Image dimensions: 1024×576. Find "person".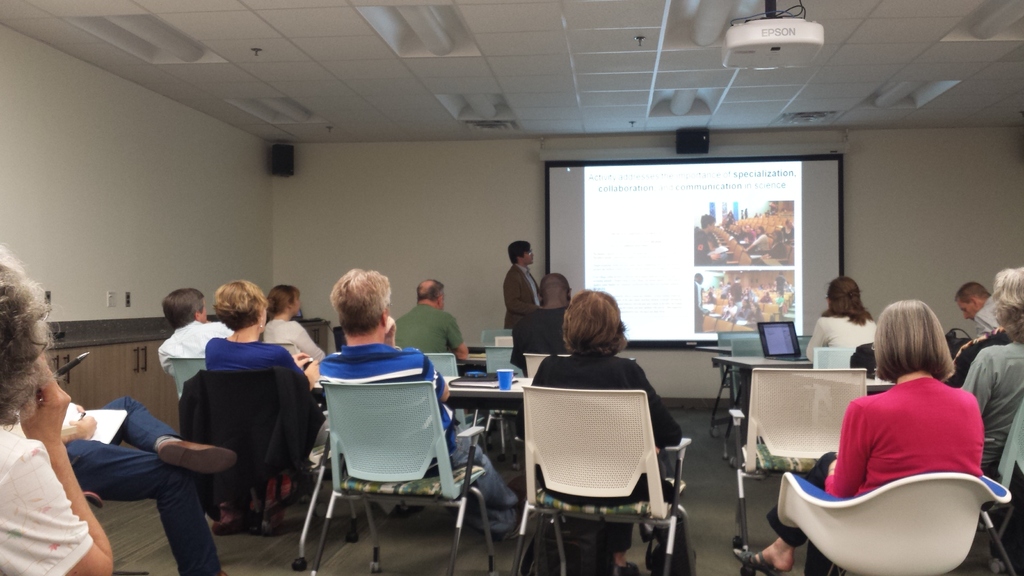
l=161, t=288, r=233, b=374.
